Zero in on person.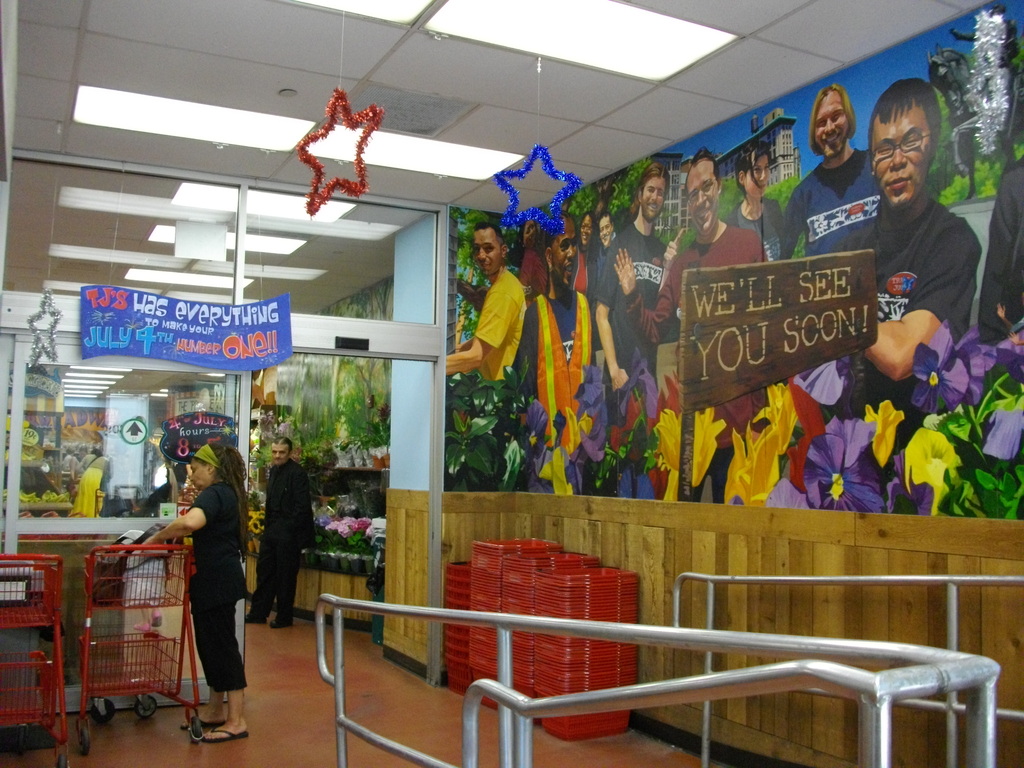
Zeroed in: <region>725, 141, 783, 262</region>.
